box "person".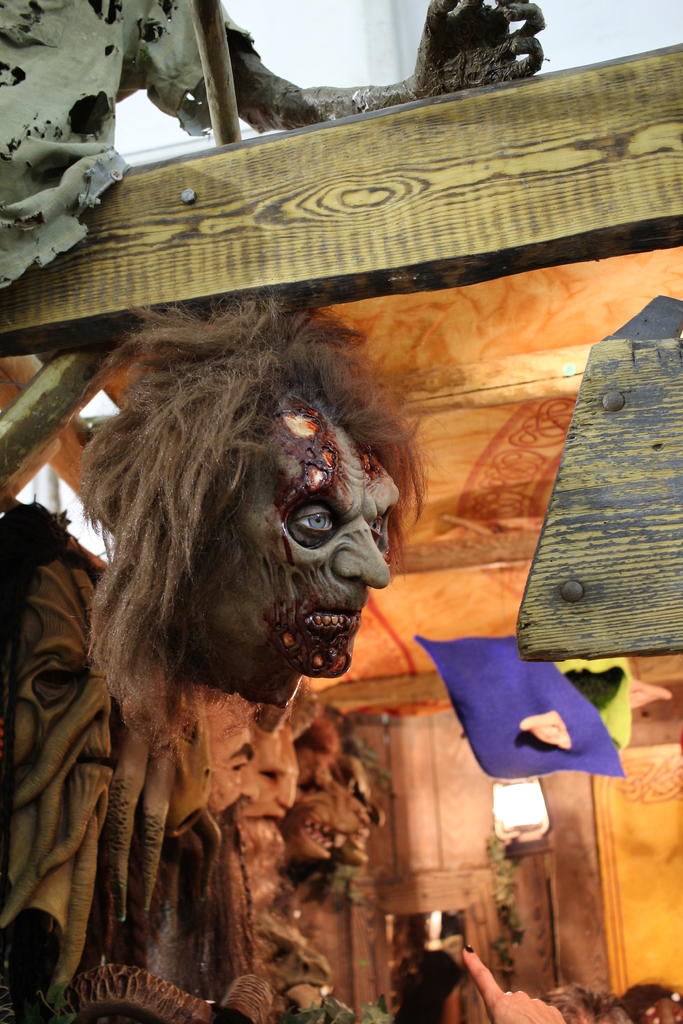
locate(459, 941, 566, 1023).
